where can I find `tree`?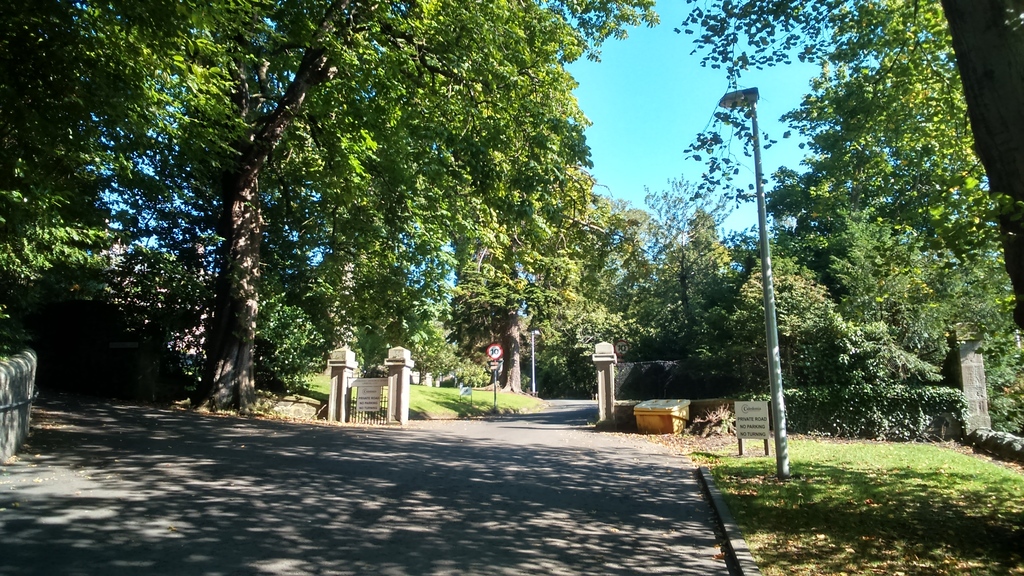
You can find it at l=427, t=191, r=717, b=400.
